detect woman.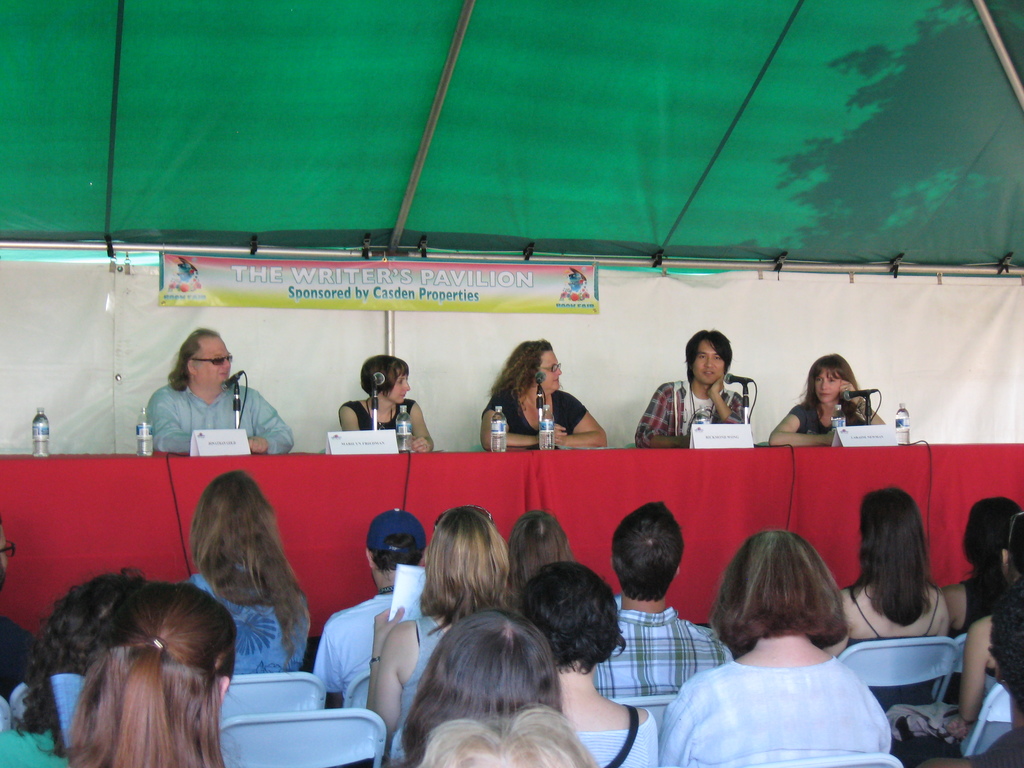
Detected at {"x1": 177, "y1": 471, "x2": 313, "y2": 674}.
